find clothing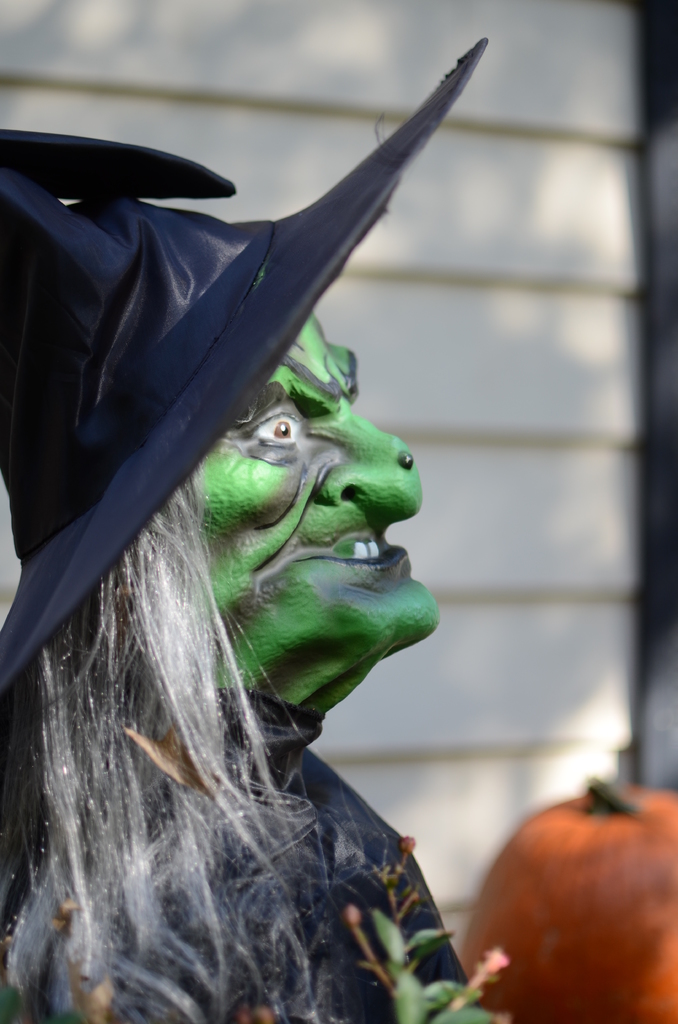
0, 685, 471, 1023
